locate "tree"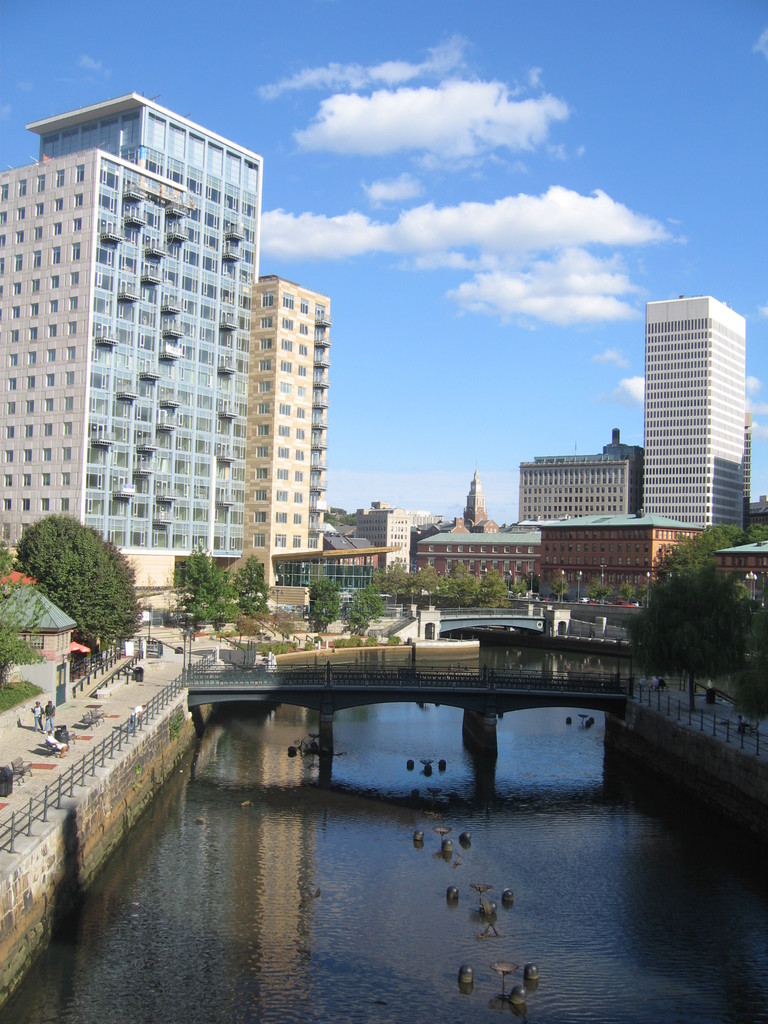
l=10, t=493, r=141, b=664
